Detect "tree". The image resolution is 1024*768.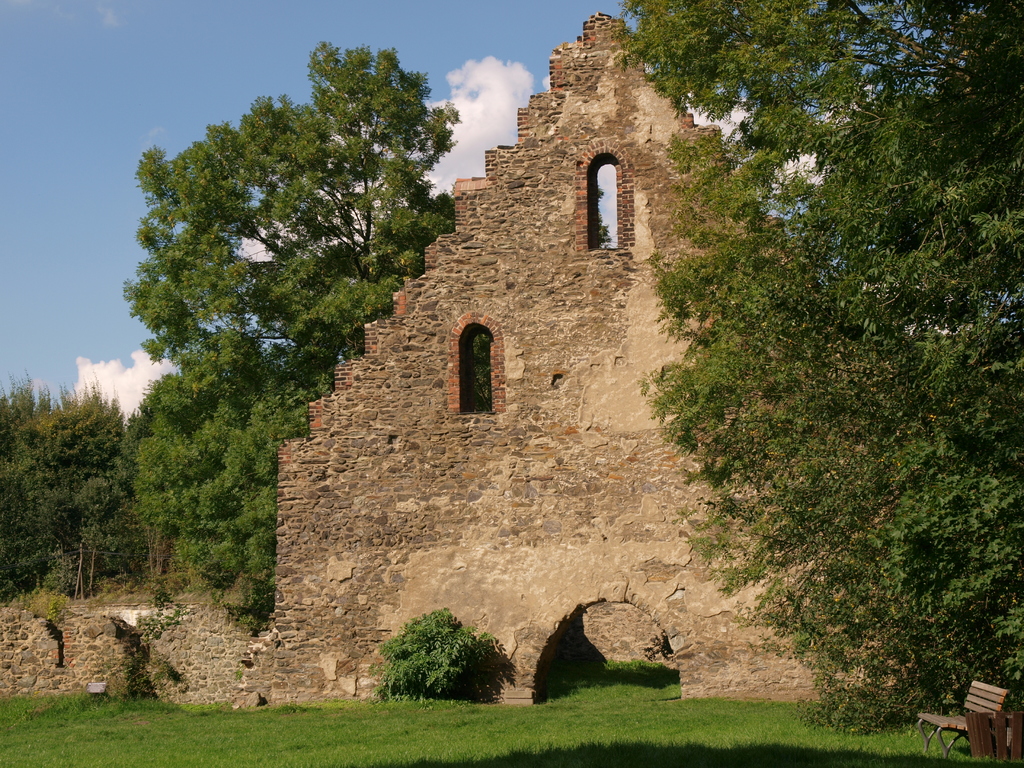
(605,0,1023,758).
